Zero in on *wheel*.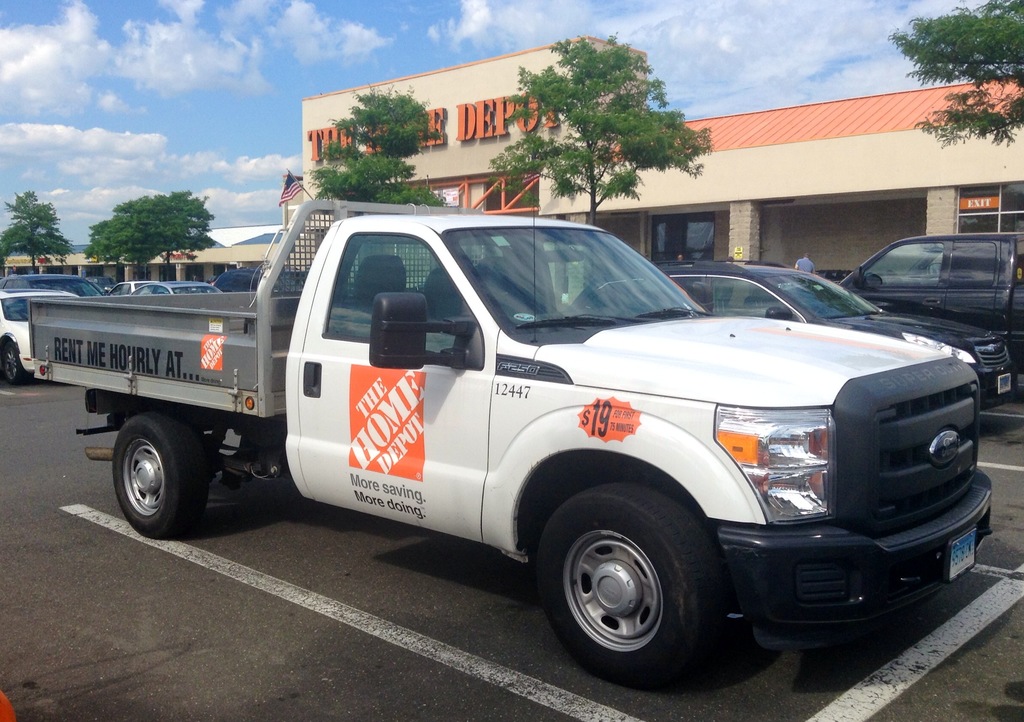
Zeroed in: bbox=[113, 414, 211, 537].
